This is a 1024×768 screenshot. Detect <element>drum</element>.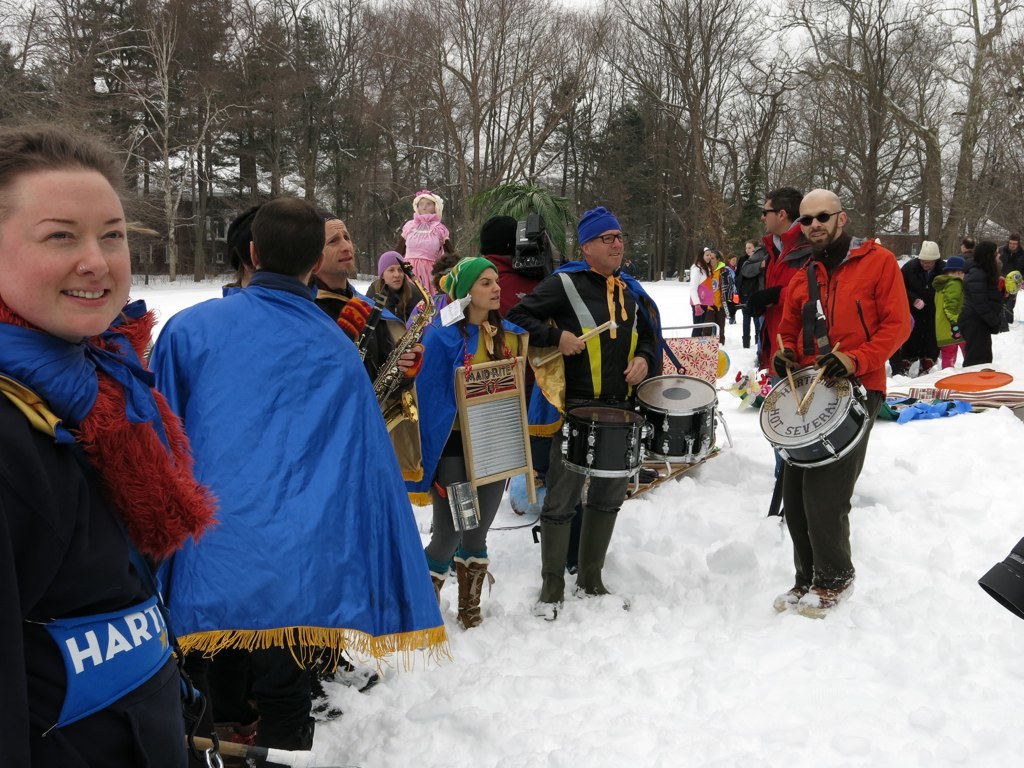
(559,404,647,480).
